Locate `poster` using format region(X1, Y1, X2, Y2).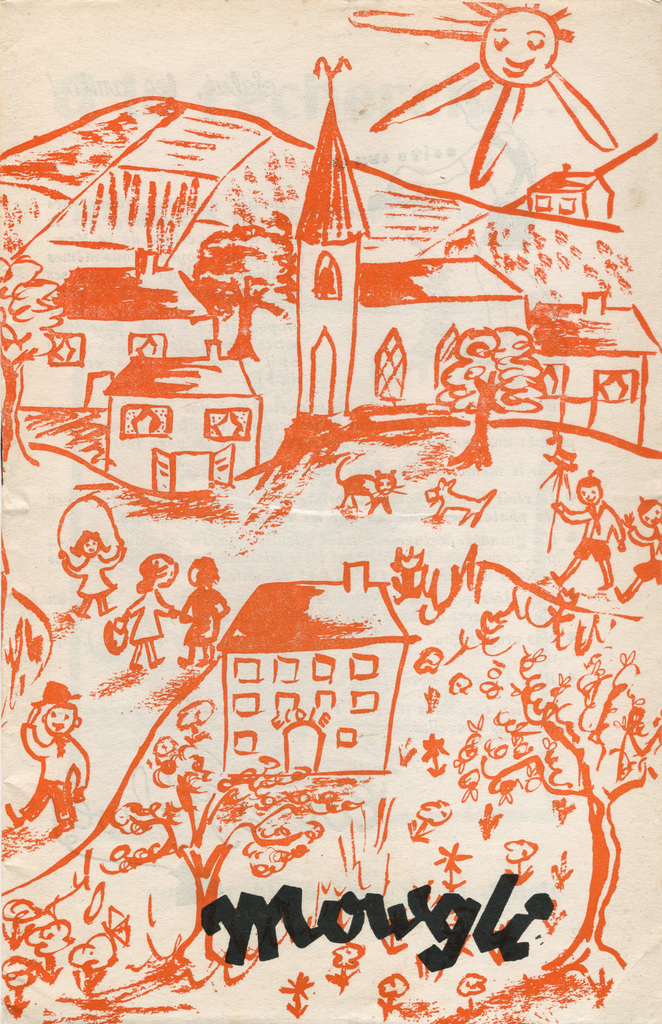
region(7, 0, 647, 1023).
